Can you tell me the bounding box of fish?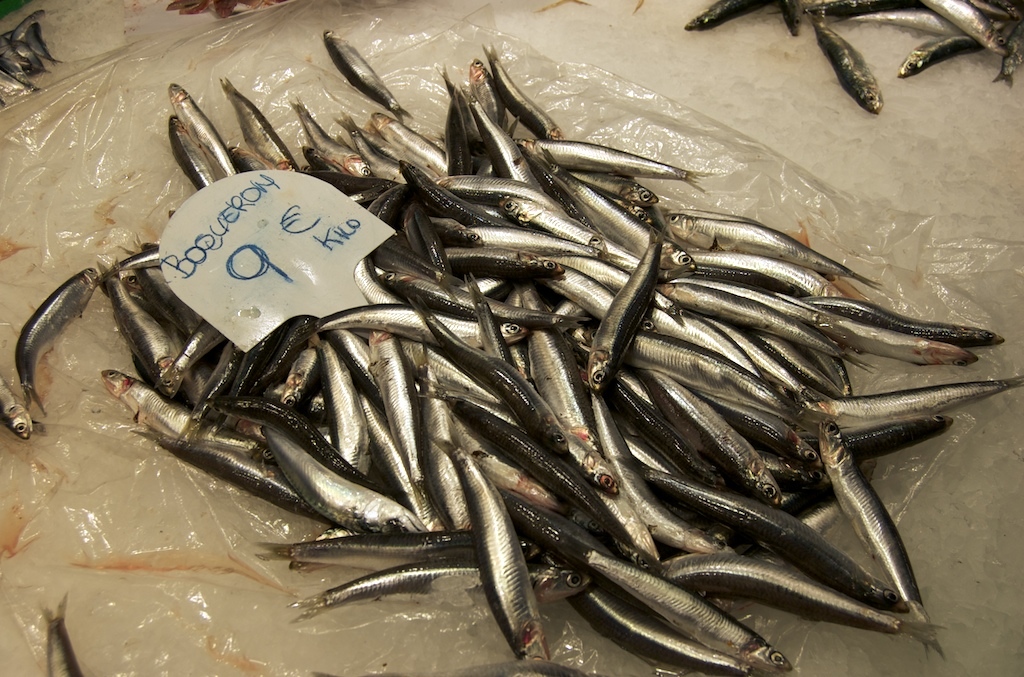
pyautogui.locateOnScreen(259, 422, 426, 543).
